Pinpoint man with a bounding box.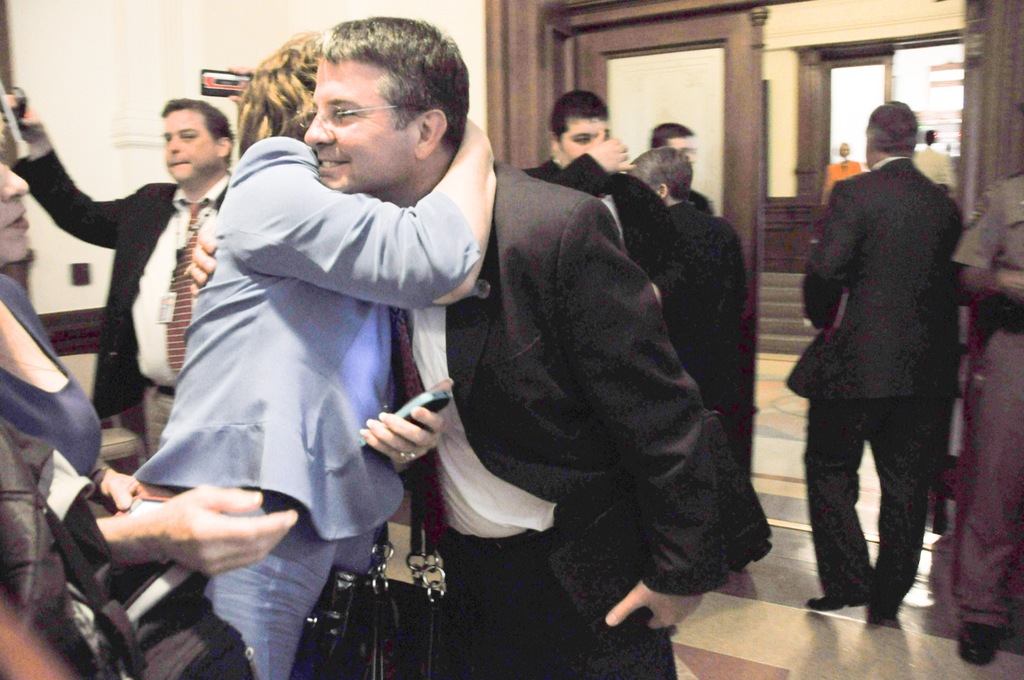
(x1=915, y1=133, x2=963, y2=194).
